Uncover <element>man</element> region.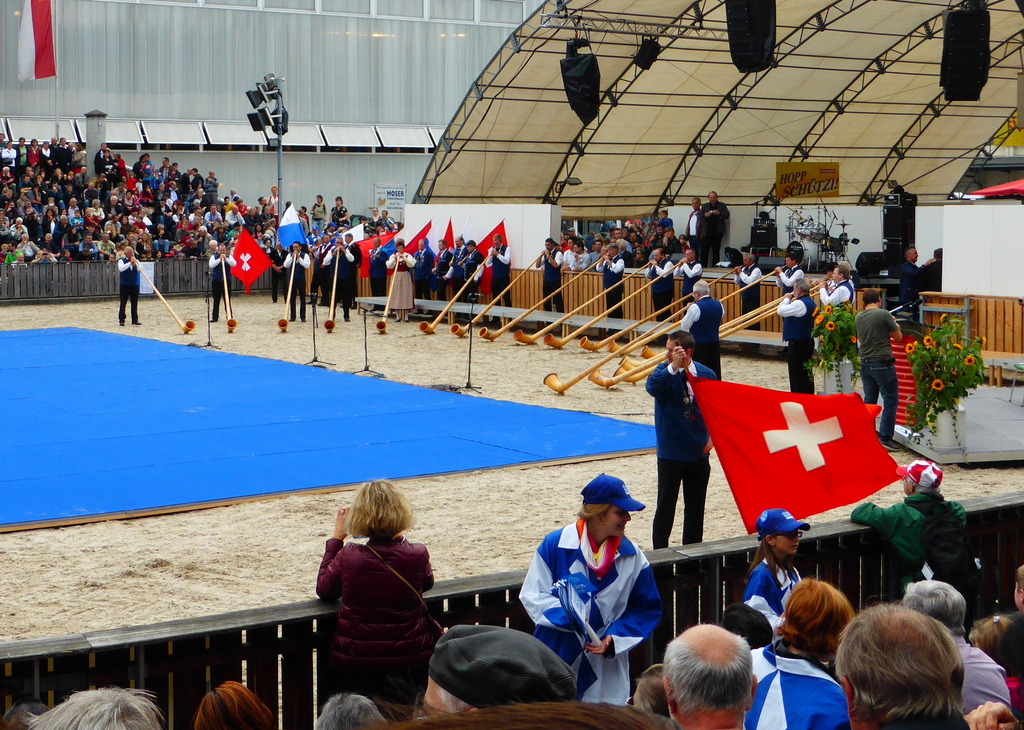
Uncovered: (left=410, top=623, right=583, bottom=713).
